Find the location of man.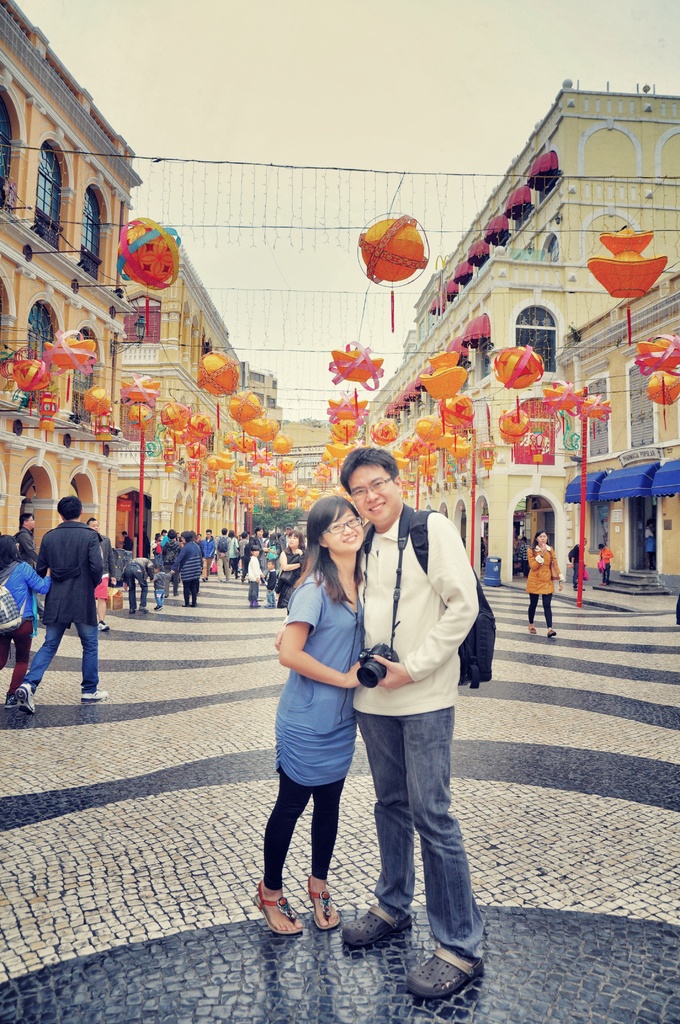
Location: region(87, 516, 113, 630).
